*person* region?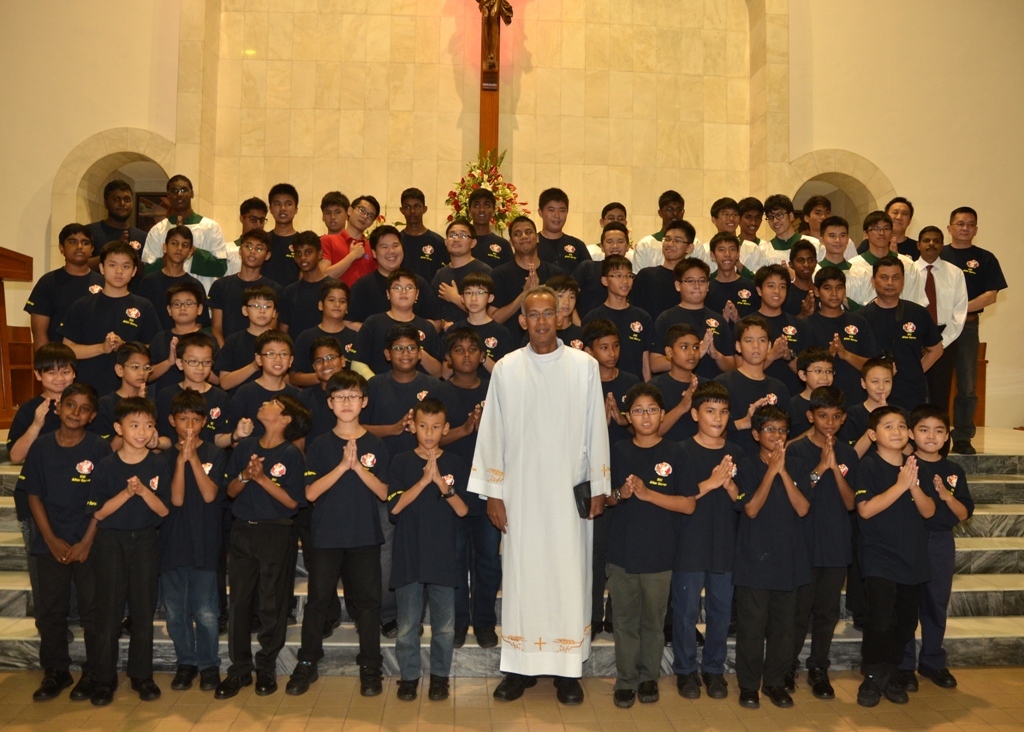
(210, 396, 310, 698)
